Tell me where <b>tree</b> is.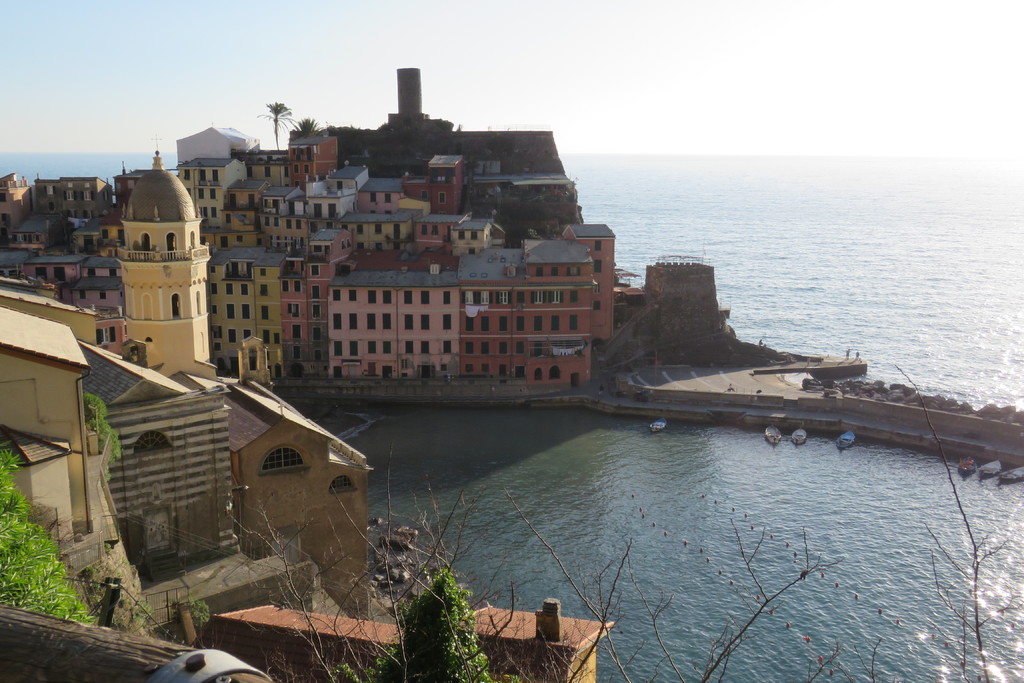
<b>tree</b> is at pyautogui.locateOnScreen(499, 483, 845, 682).
